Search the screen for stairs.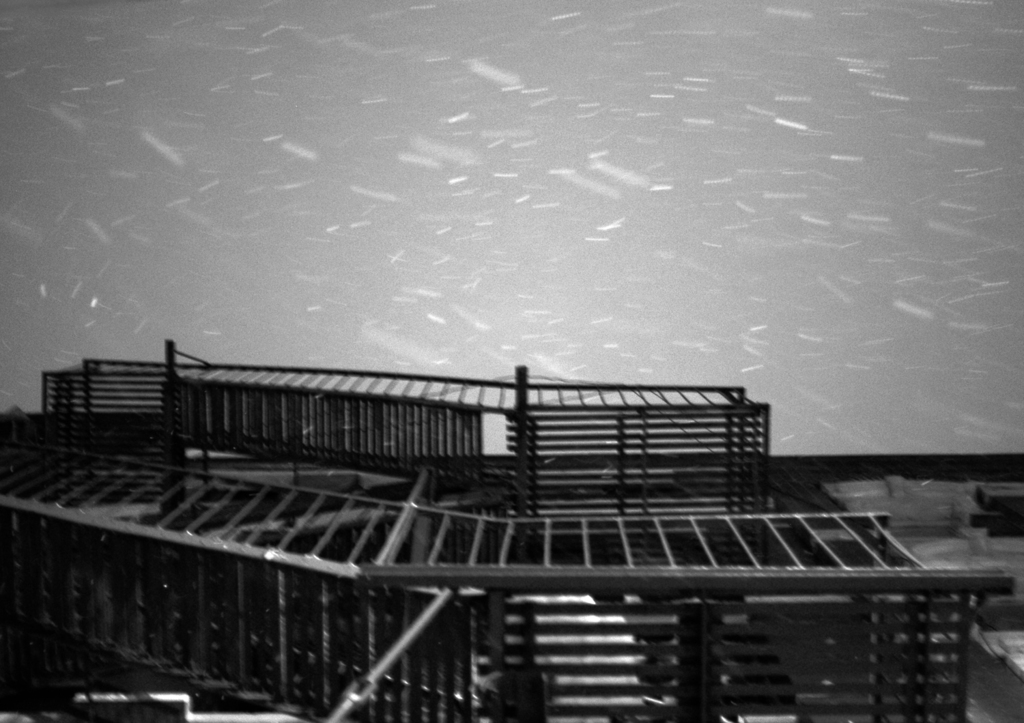
Found at 0/507/474/722.
